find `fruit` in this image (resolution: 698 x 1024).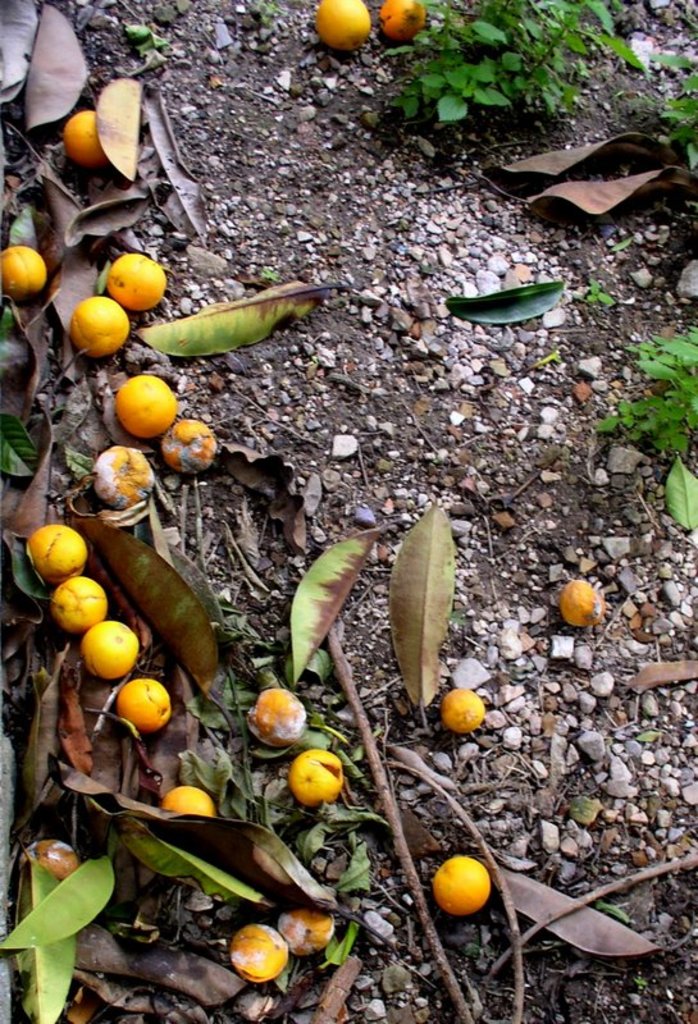
rect(117, 676, 179, 732).
